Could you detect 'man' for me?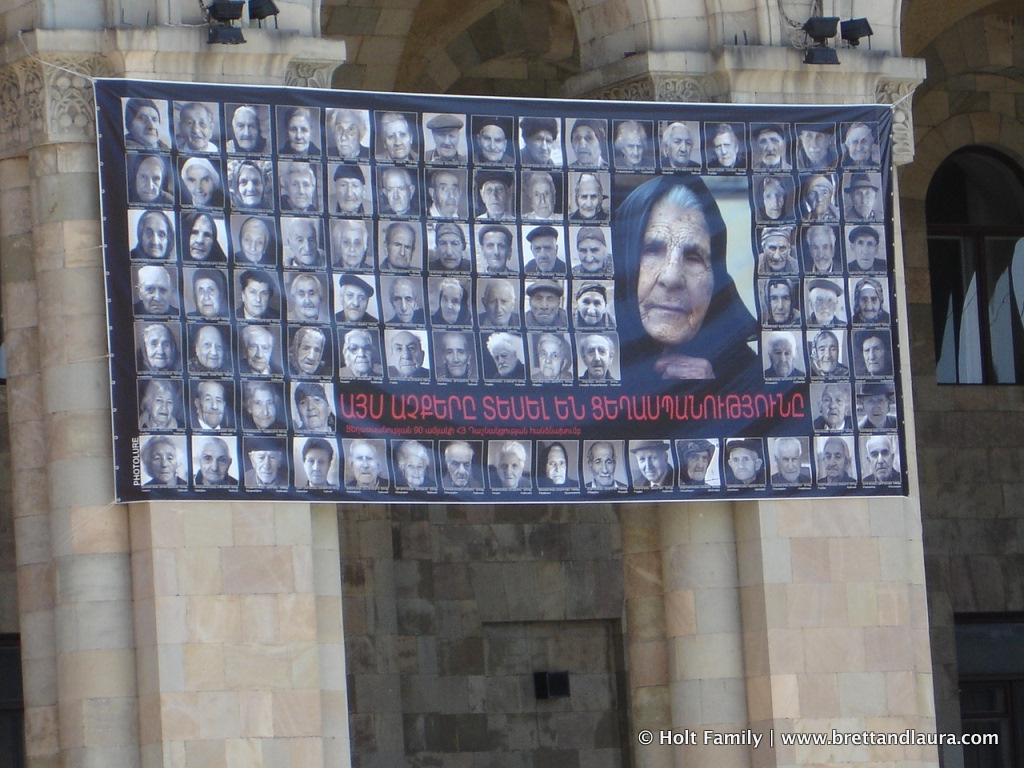
Detection result: [left=764, top=329, right=802, bottom=379].
